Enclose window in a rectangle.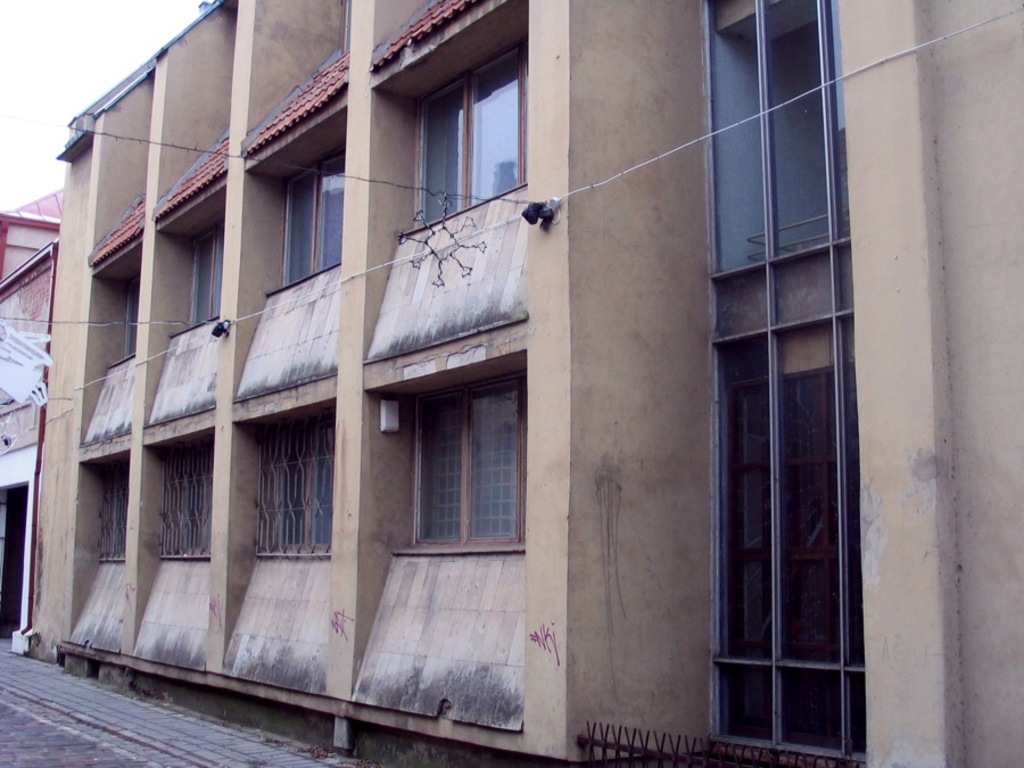
region(162, 433, 222, 561).
